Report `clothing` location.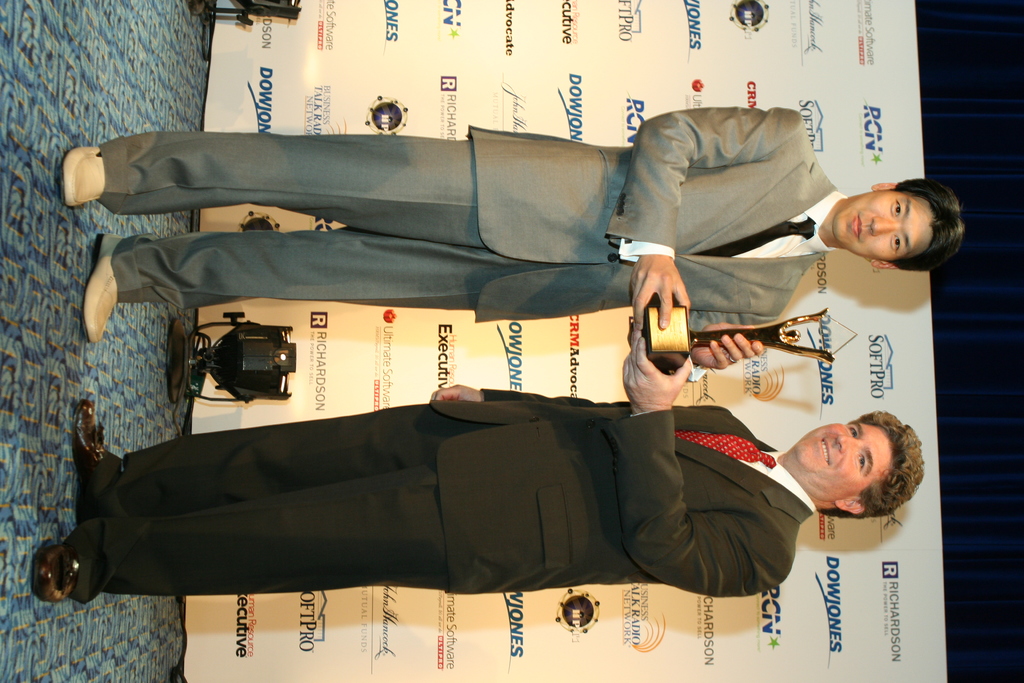
Report: [left=19, top=362, right=894, bottom=618].
